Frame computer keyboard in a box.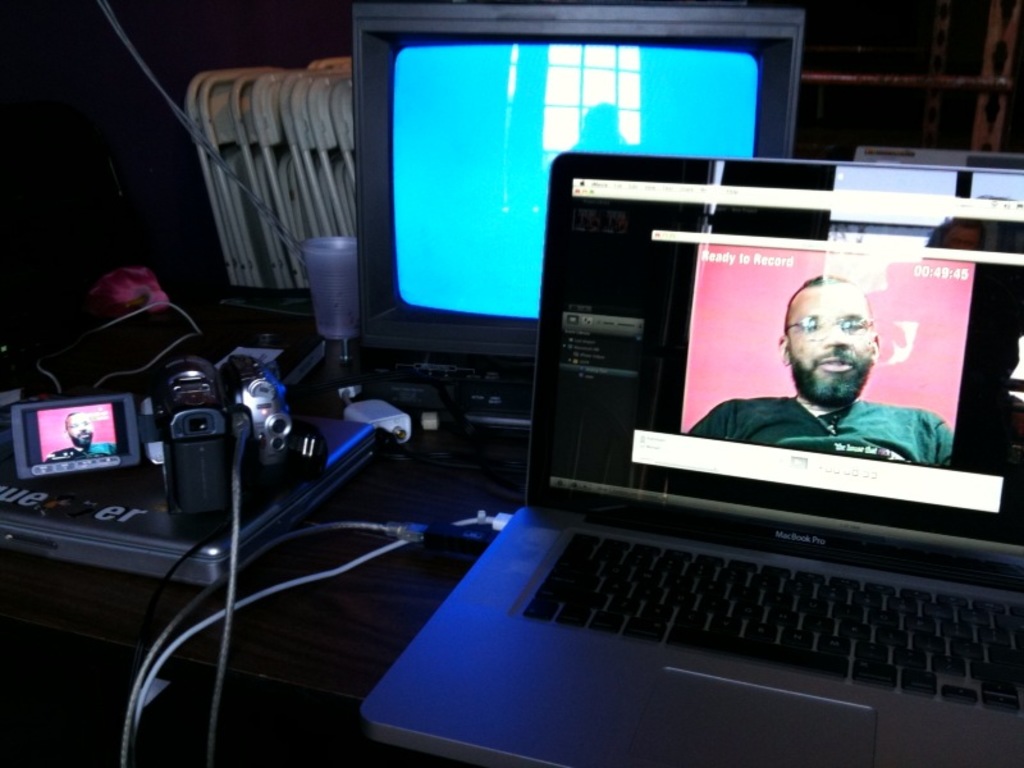
locate(524, 527, 1023, 718).
